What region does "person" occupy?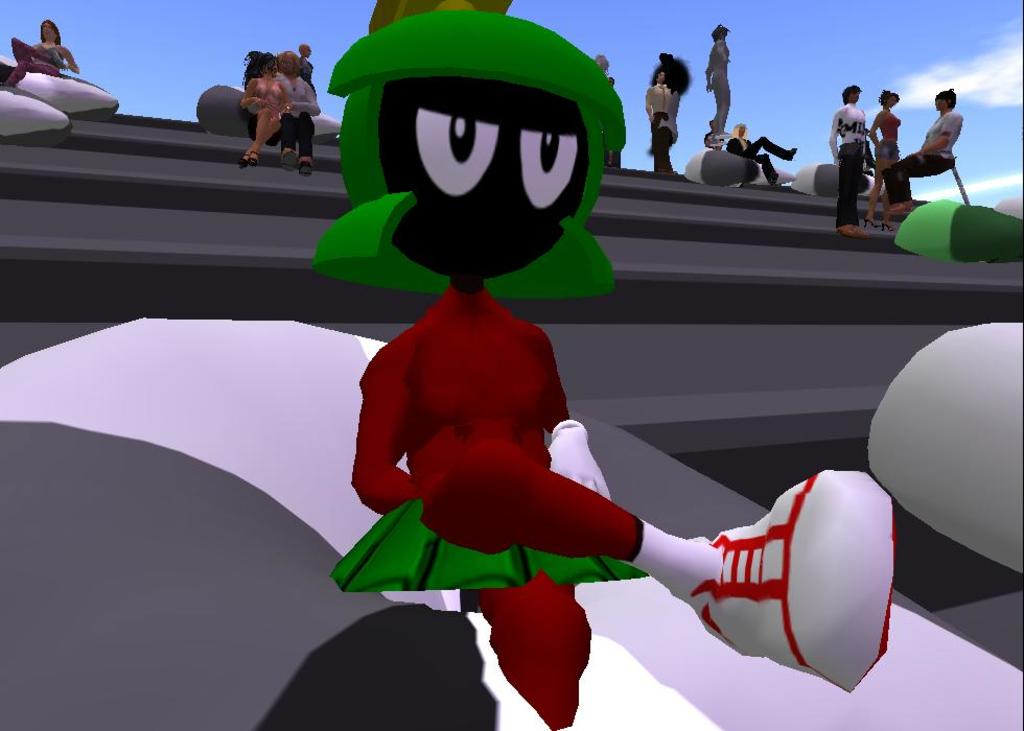
crop(633, 51, 689, 174).
